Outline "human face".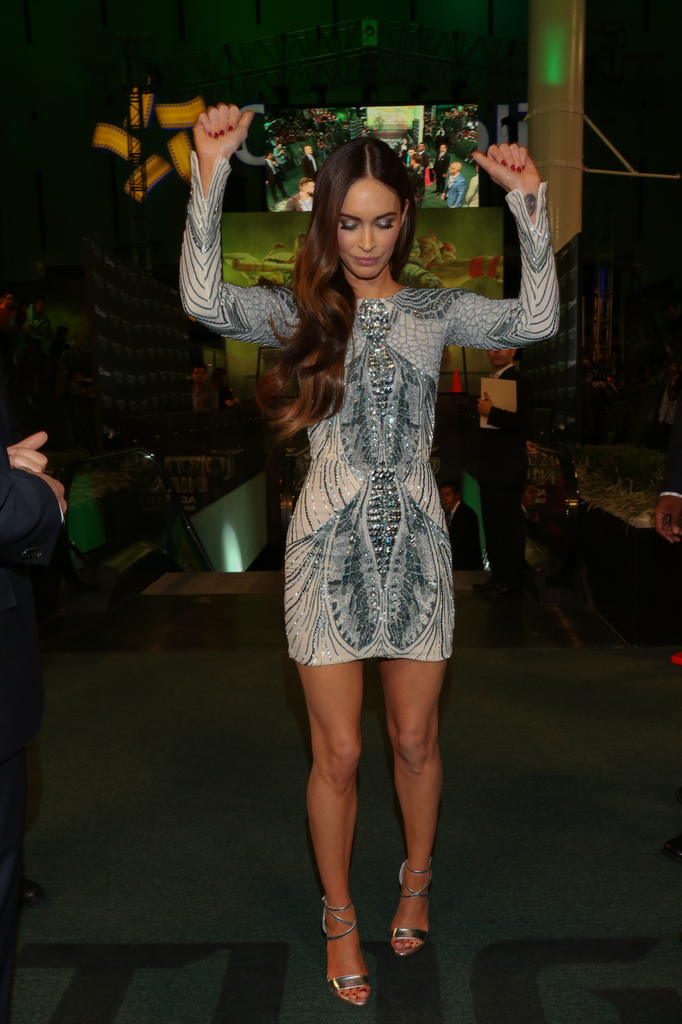
Outline: [x1=304, y1=145, x2=314, y2=155].
